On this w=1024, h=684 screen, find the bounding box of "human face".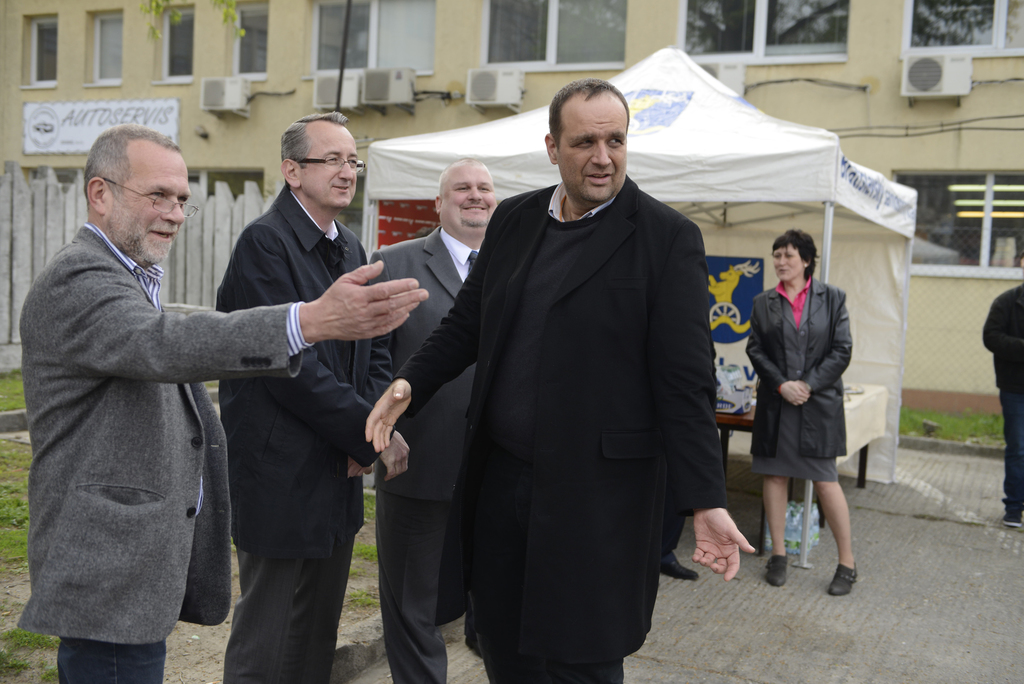
Bounding box: 555,97,628,203.
